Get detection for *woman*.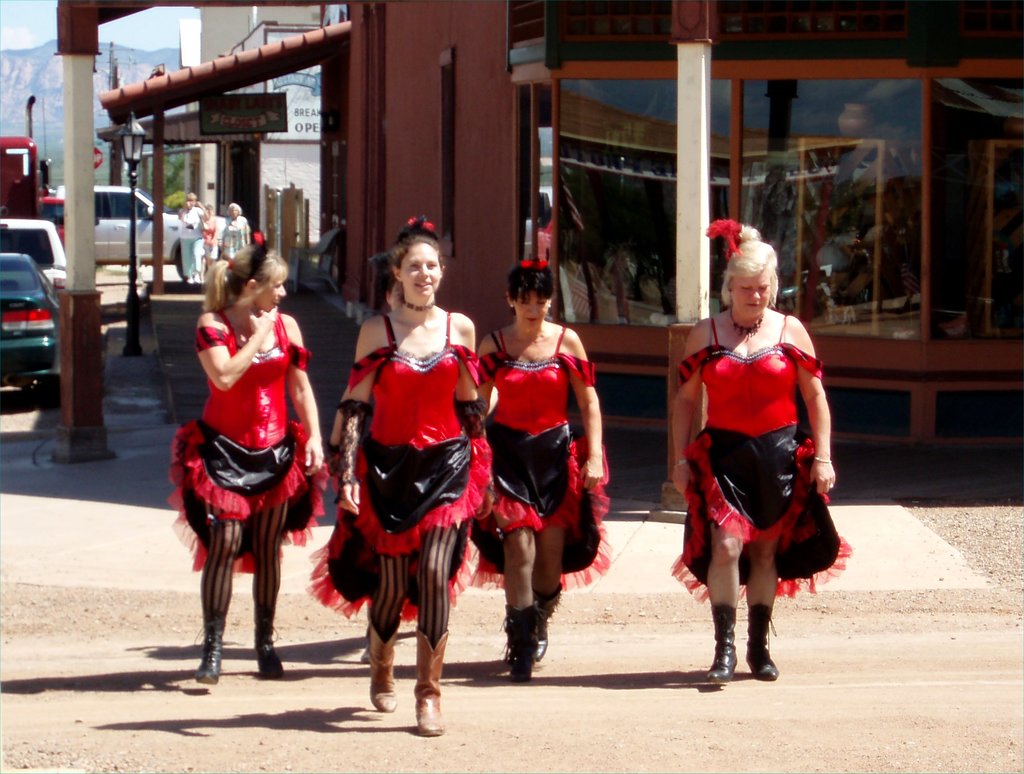
Detection: <bbox>221, 201, 251, 262</bbox>.
